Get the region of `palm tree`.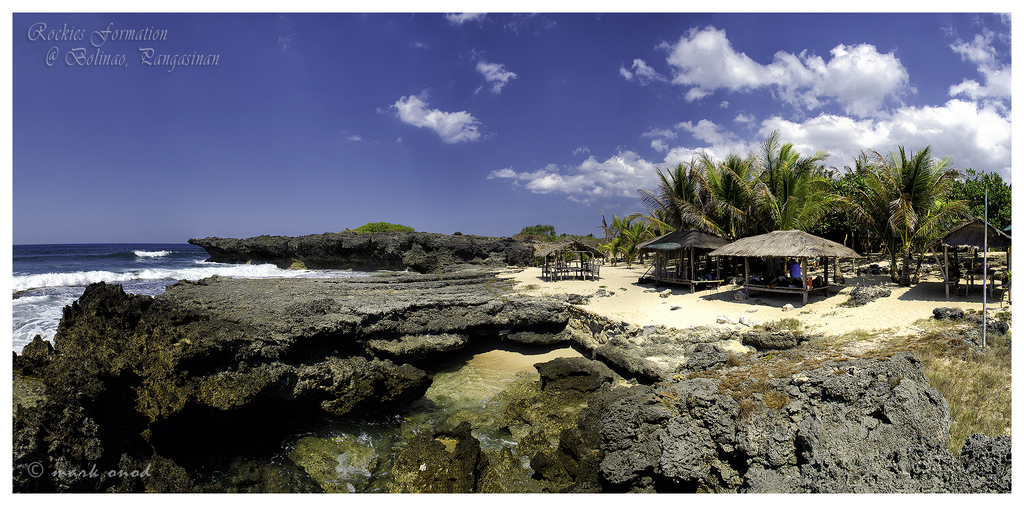
[x1=595, y1=126, x2=968, y2=265].
